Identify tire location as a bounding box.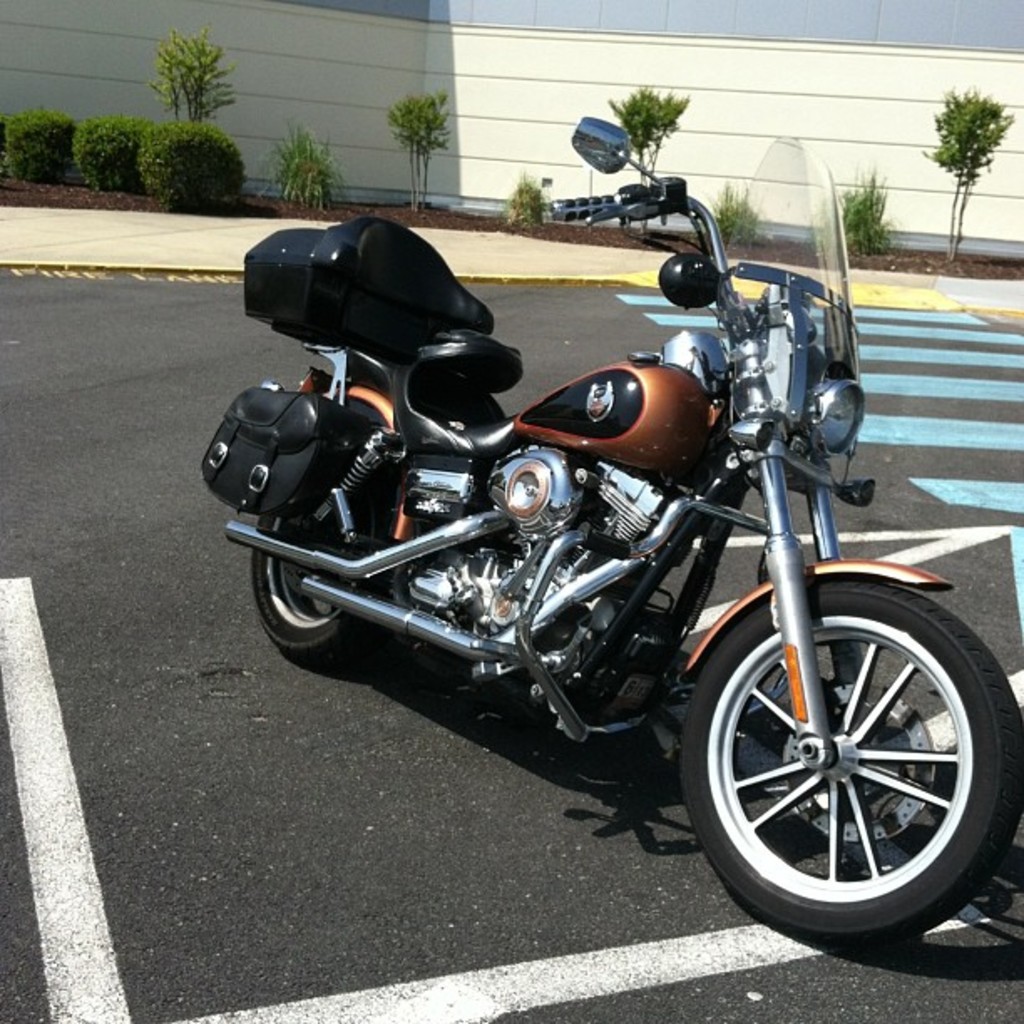
locate(249, 452, 383, 661).
